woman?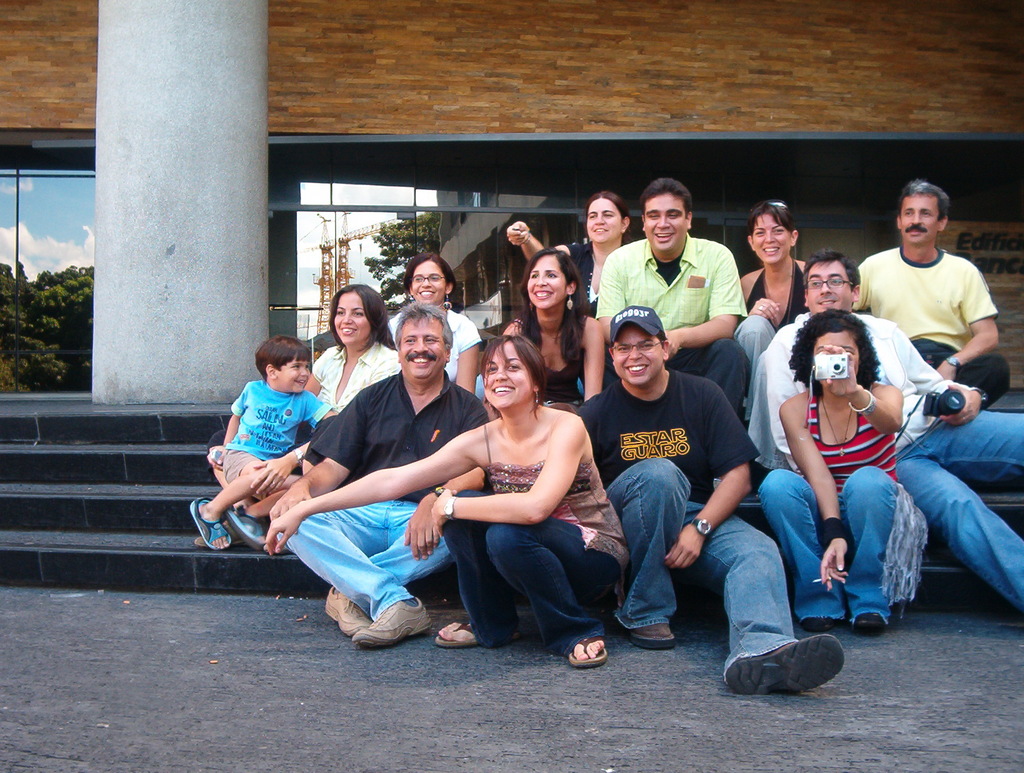
259, 334, 629, 662
